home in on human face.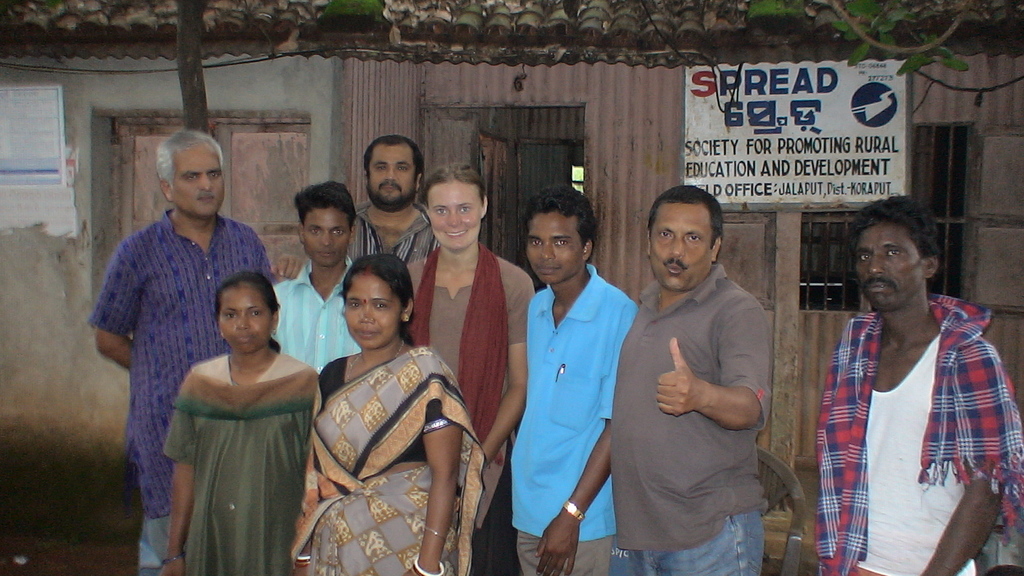
Homed in at pyautogui.locateOnScreen(176, 145, 225, 220).
